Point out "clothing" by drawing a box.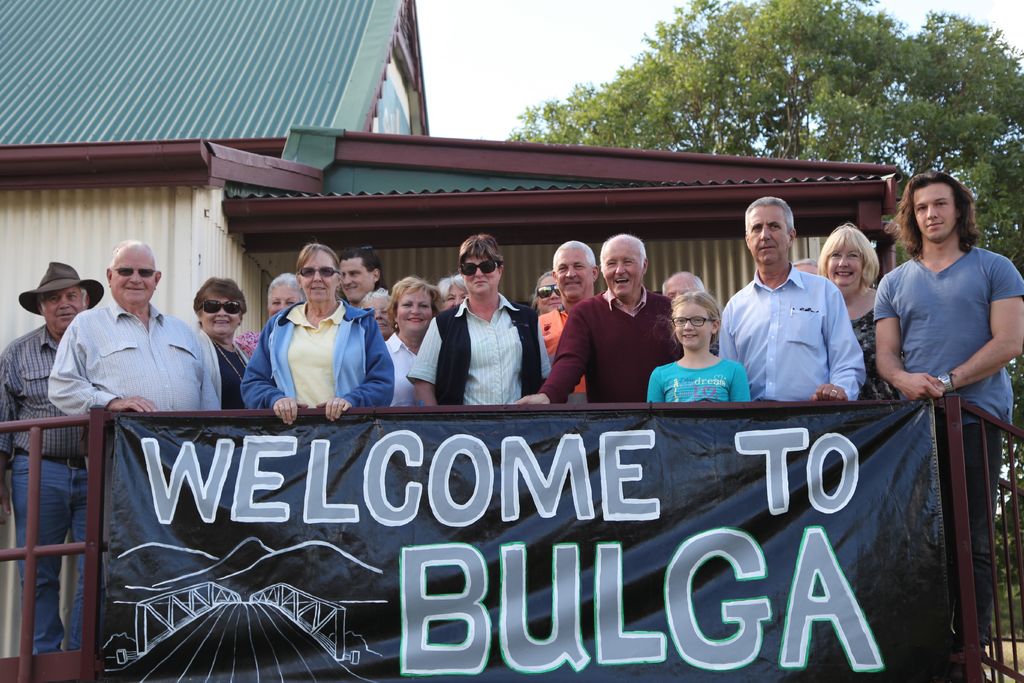
Rect(203, 329, 252, 411).
